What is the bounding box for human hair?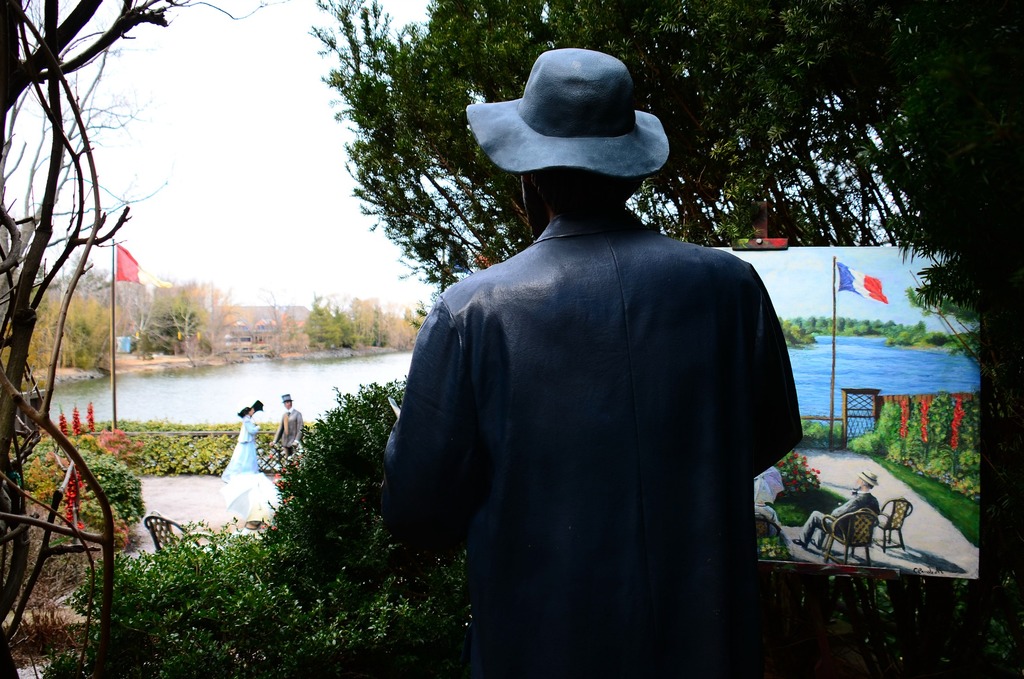
540,161,647,236.
